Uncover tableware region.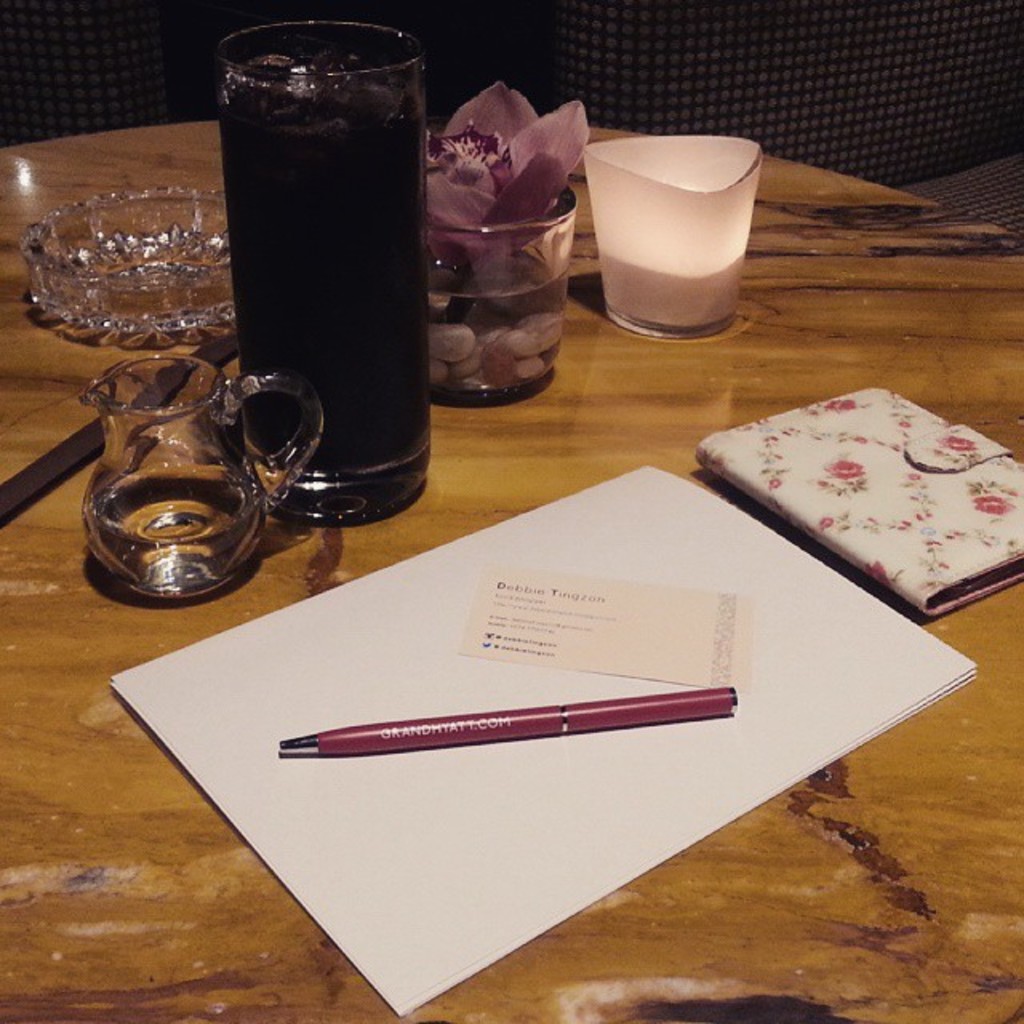
Uncovered: (80,352,328,606).
